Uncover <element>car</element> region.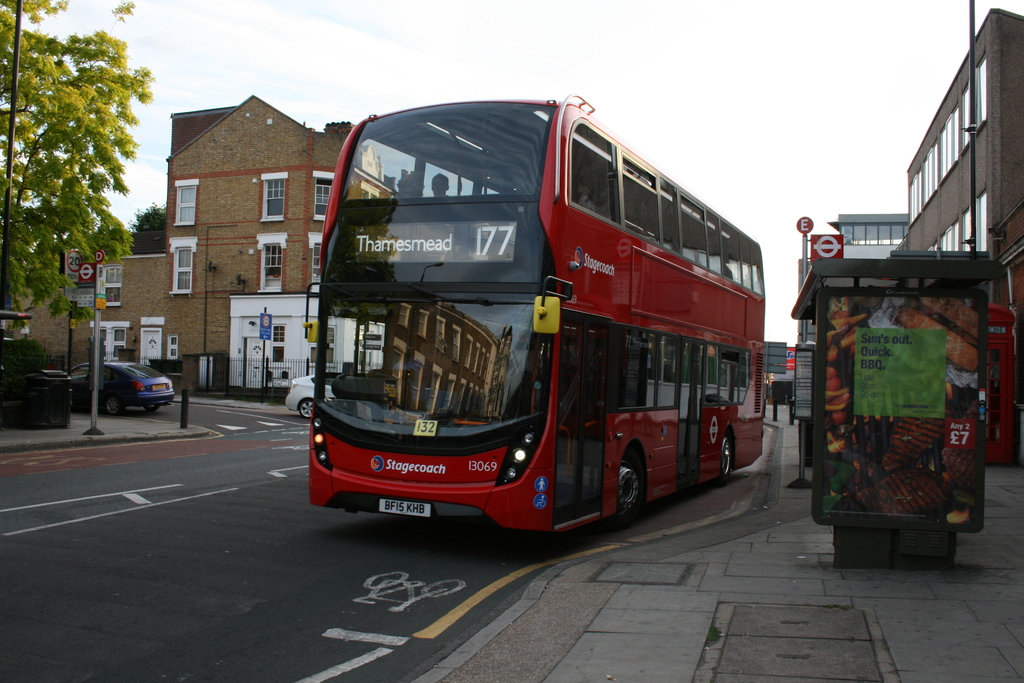
Uncovered: <bbox>287, 368, 332, 418</bbox>.
